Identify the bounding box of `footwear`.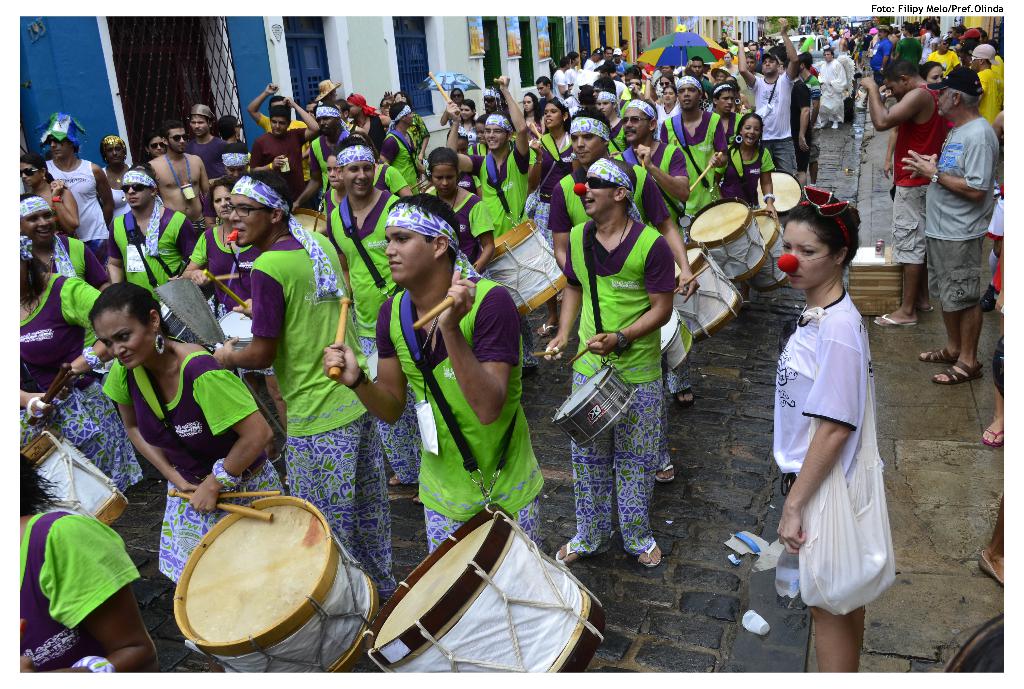
(534, 322, 557, 340).
